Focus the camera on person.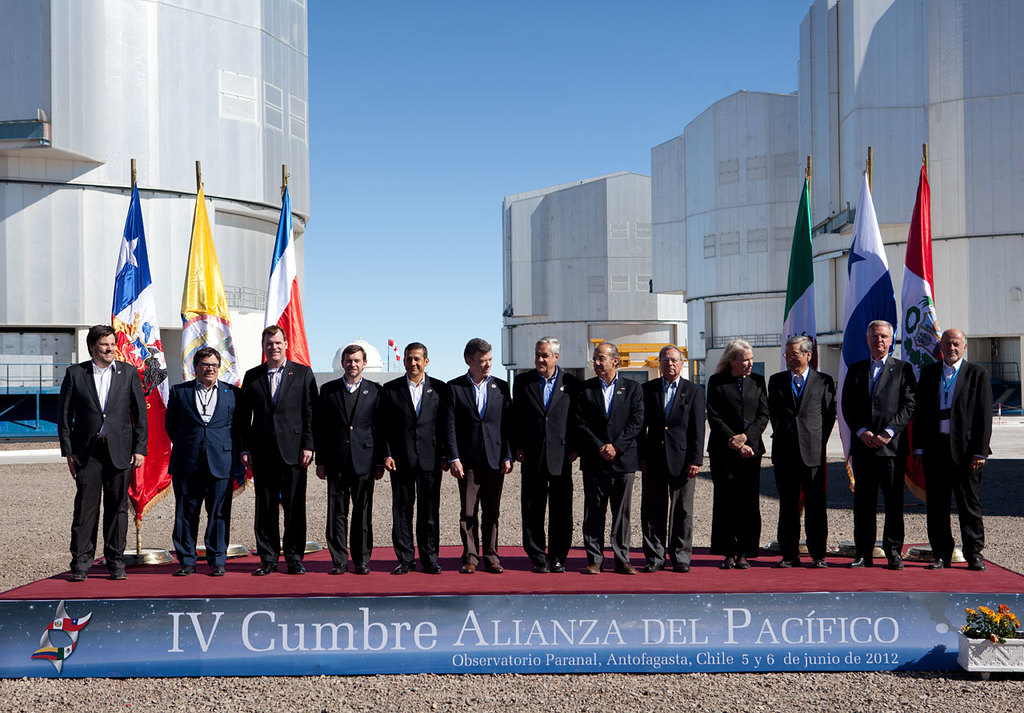
Focus region: x1=445, y1=333, x2=510, y2=579.
